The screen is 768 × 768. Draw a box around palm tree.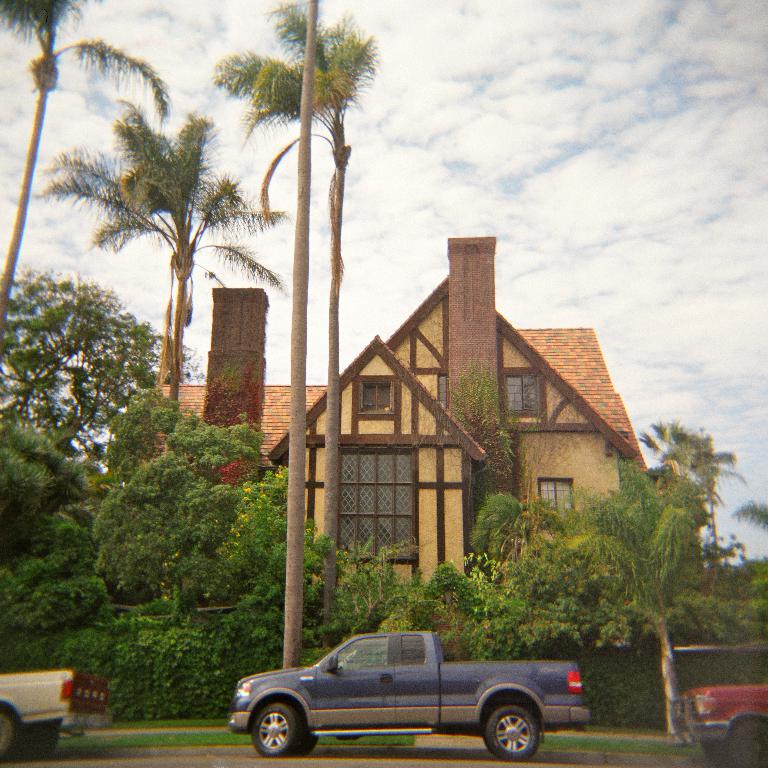
(left=542, top=509, right=609, bottom=674).
